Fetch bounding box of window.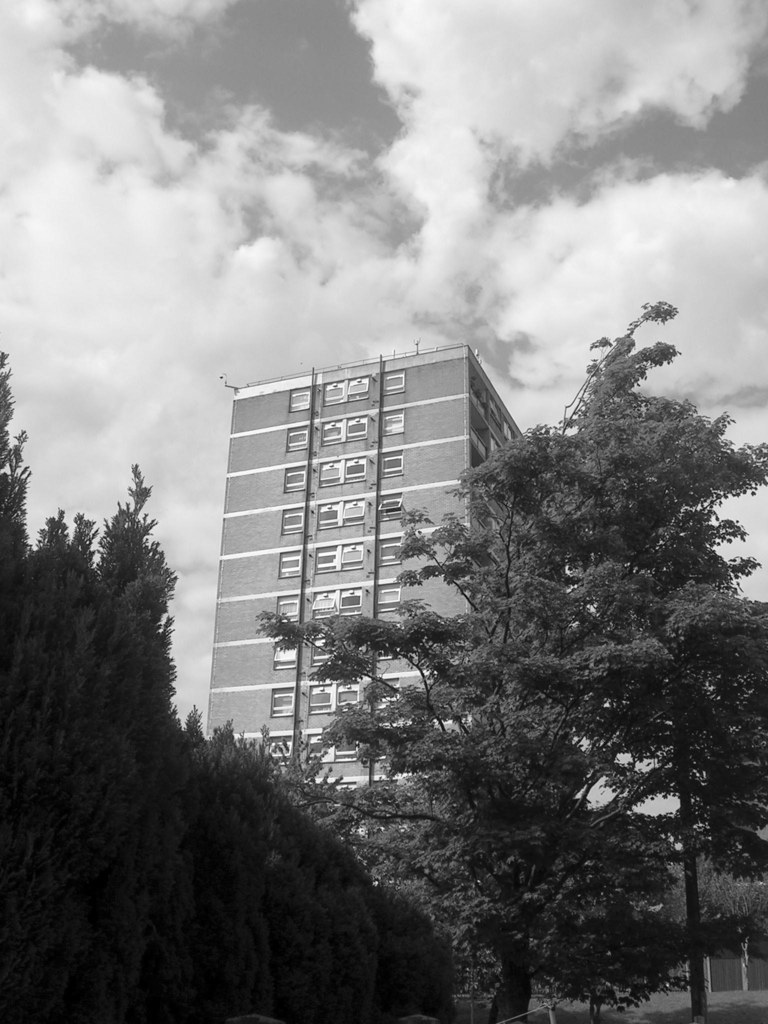
Bbox: <box>337,589,365,610</box>.
